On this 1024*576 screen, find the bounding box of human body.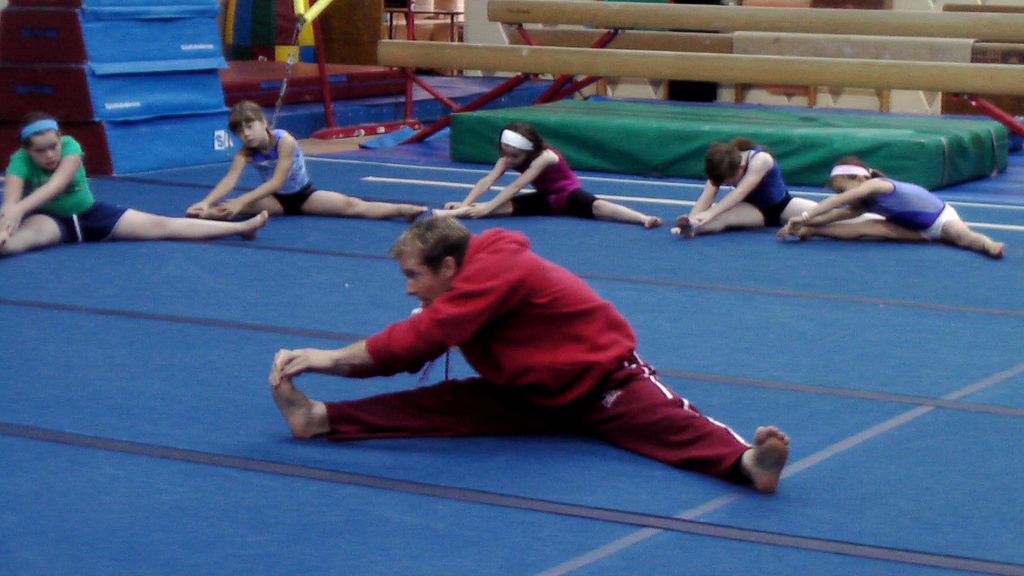
Bounding box: (442,117,671,225).
